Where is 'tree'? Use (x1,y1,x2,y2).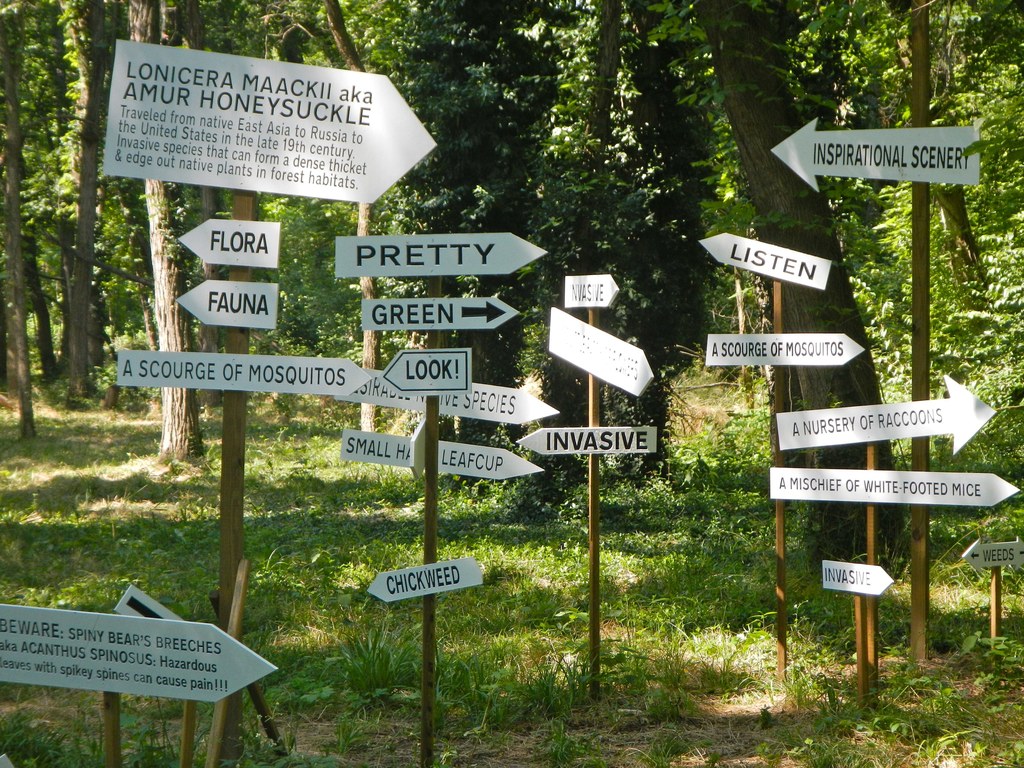
(308,0,415,468).
